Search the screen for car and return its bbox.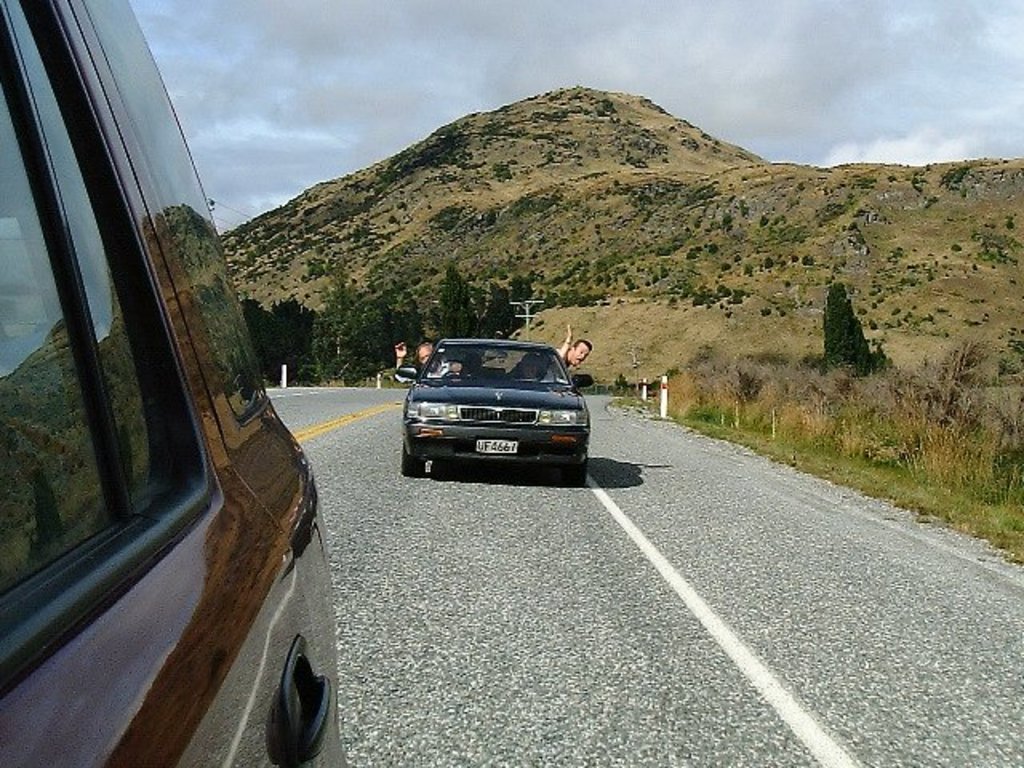
Found: 0 0 346 766.
